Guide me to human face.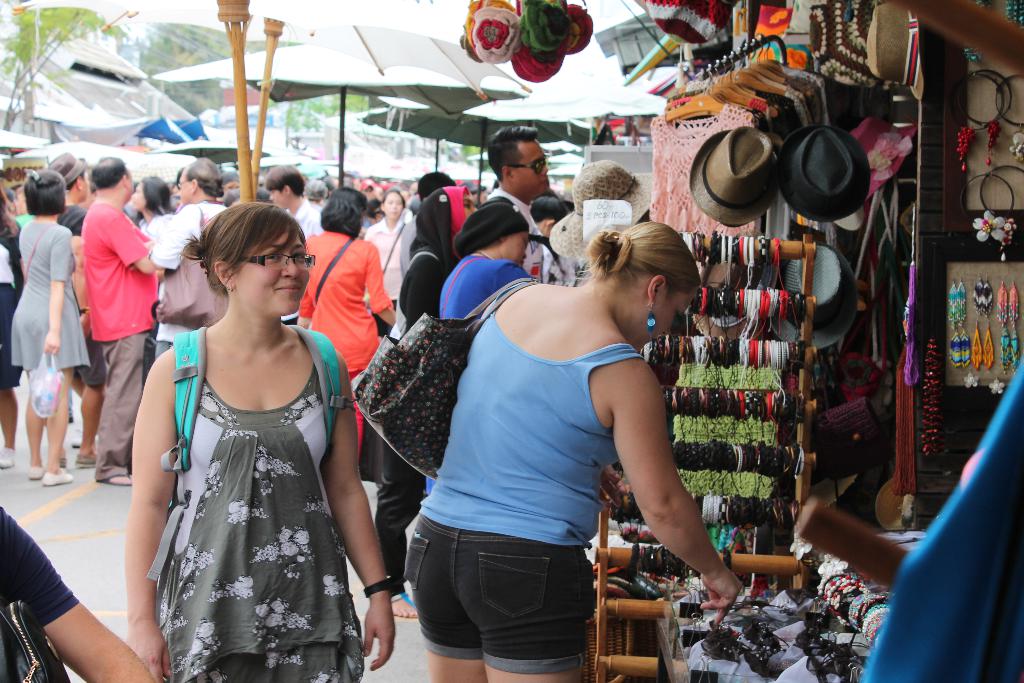
Guidance: locate(478, 192, 488, 202).
